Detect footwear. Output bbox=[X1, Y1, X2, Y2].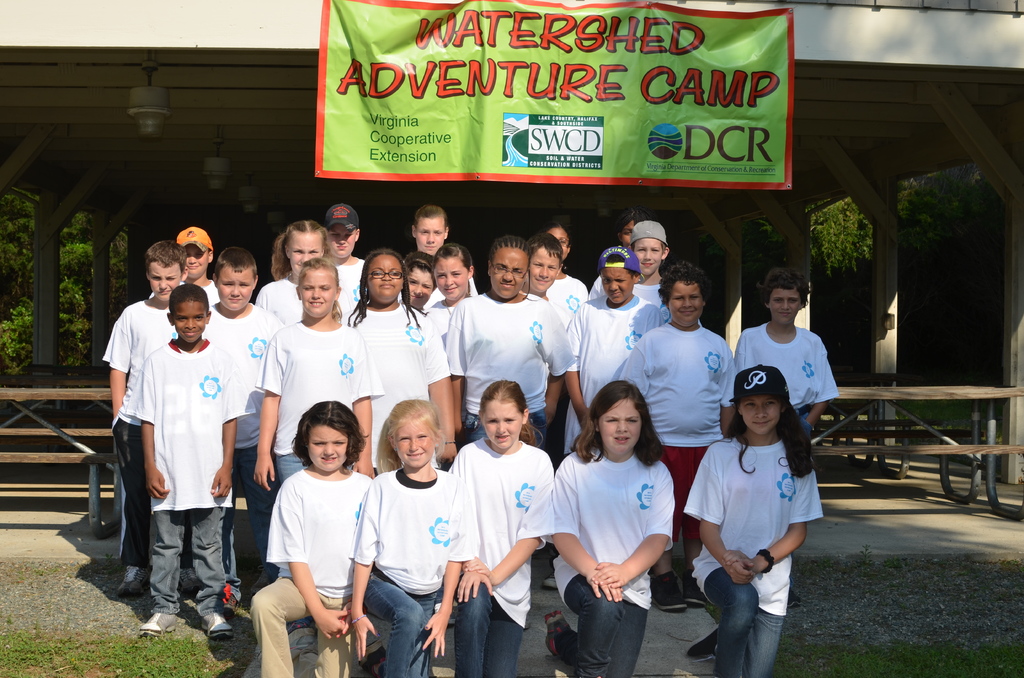
bbox=[543, 572, 556, 590].
